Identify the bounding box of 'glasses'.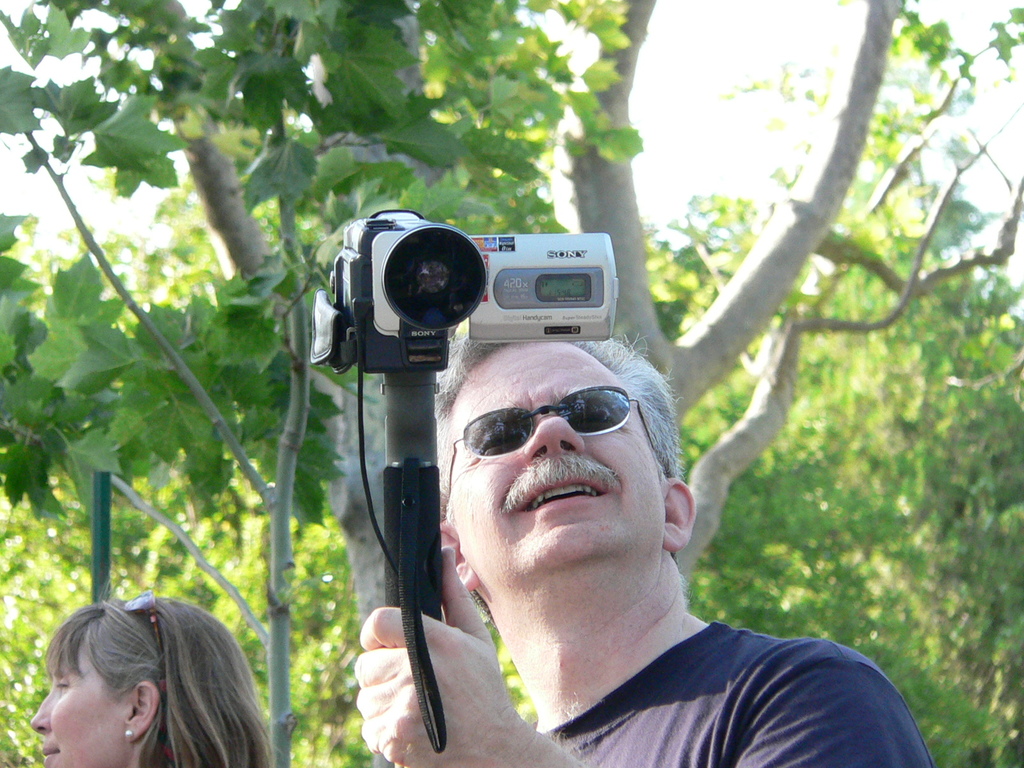
crop(446, 385, 653, 496).
